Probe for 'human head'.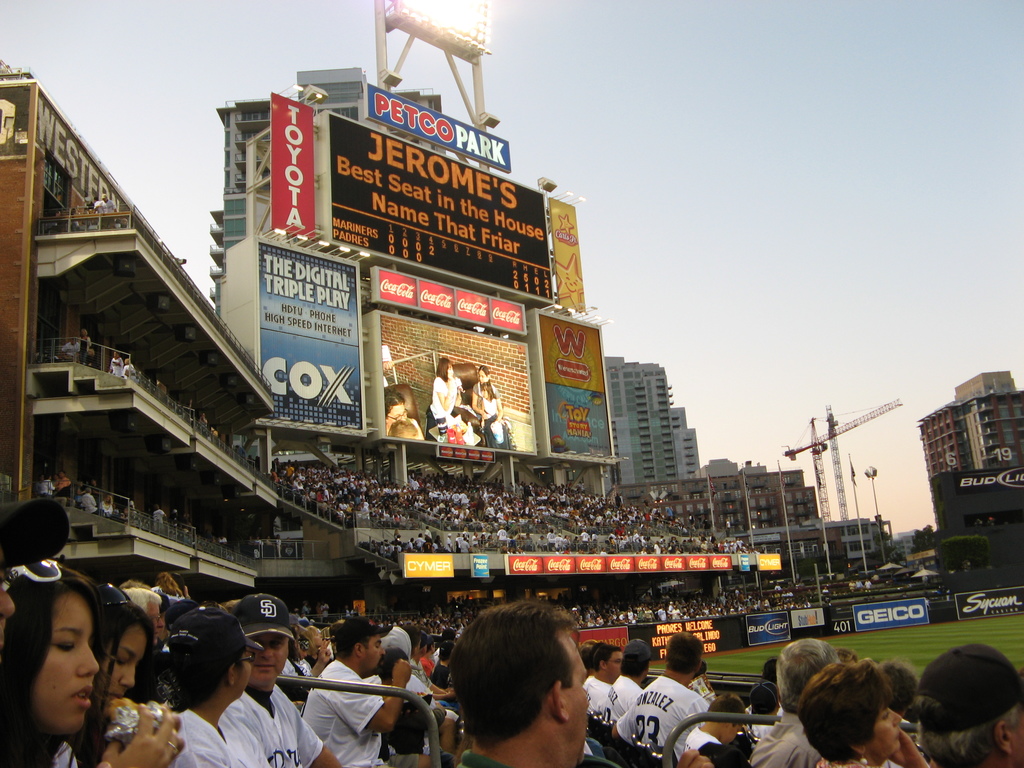
Probe result: 593:644:619:682.
